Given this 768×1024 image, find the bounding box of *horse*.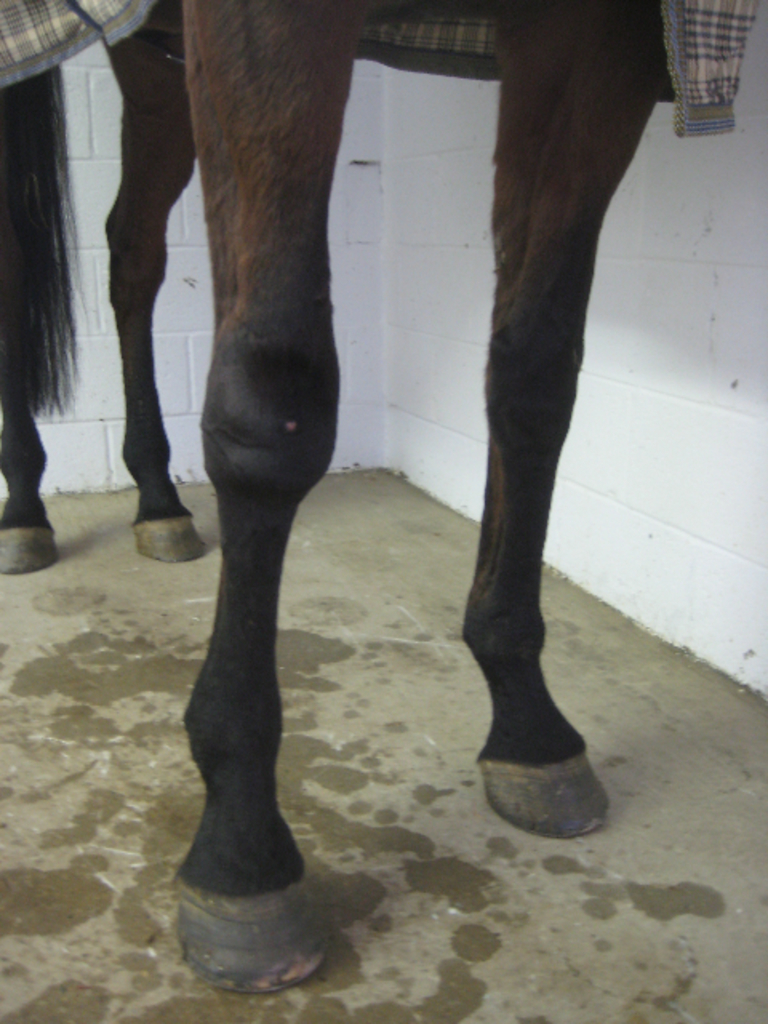
<region>0, 0, 659, 994</region>.
